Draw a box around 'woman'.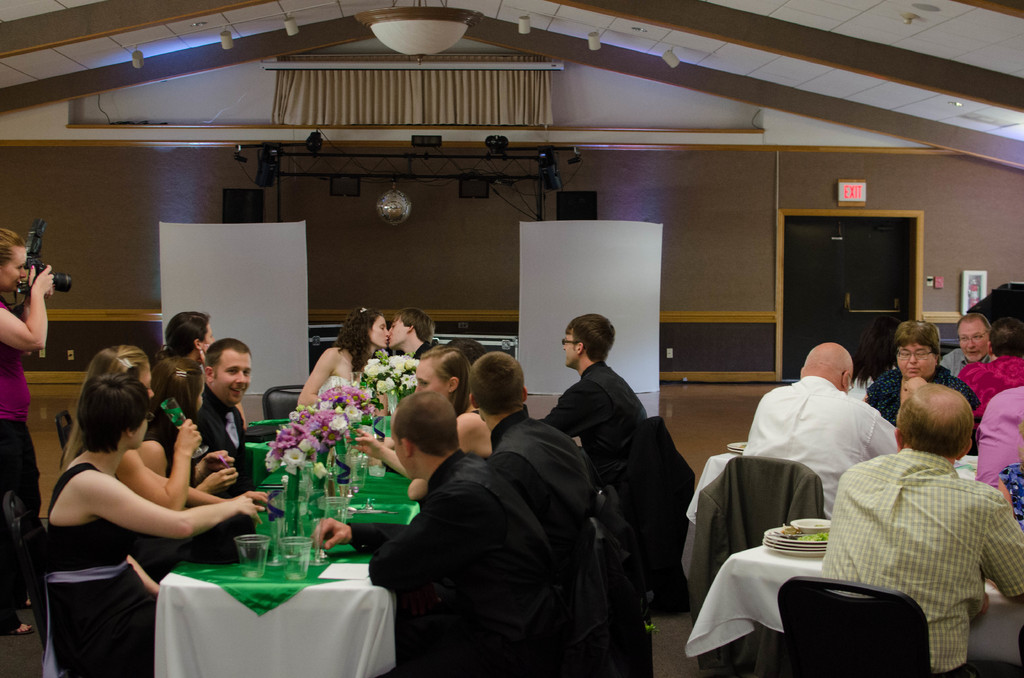
<region>865, 315, 980, 424</region>.
